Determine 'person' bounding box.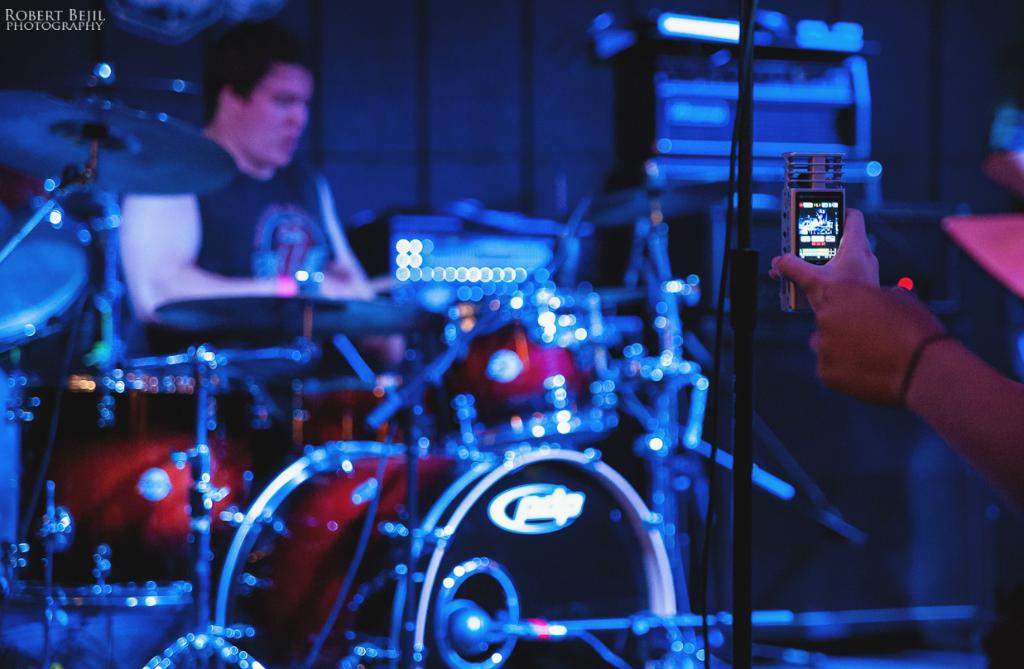
Determined: <bbox>107, 24, 388, 328</bbox>.
